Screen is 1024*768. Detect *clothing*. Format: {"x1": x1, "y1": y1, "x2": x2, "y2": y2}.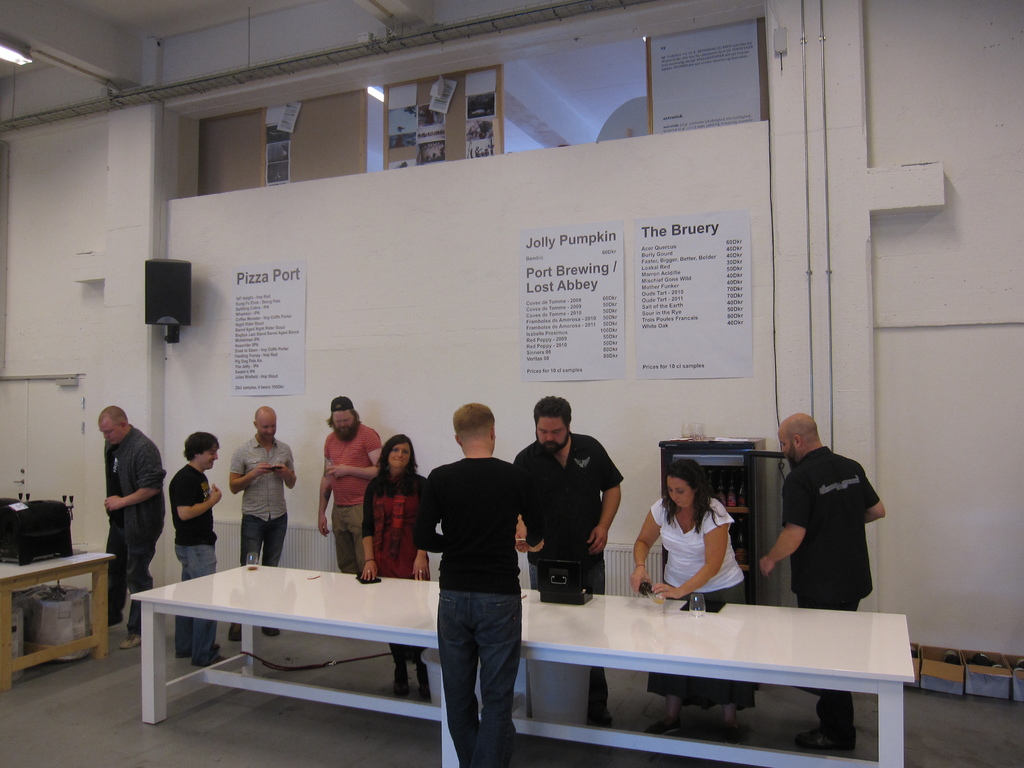
{"x1": 511, "y1": 426, "x2": 620, "y2": 709}.
